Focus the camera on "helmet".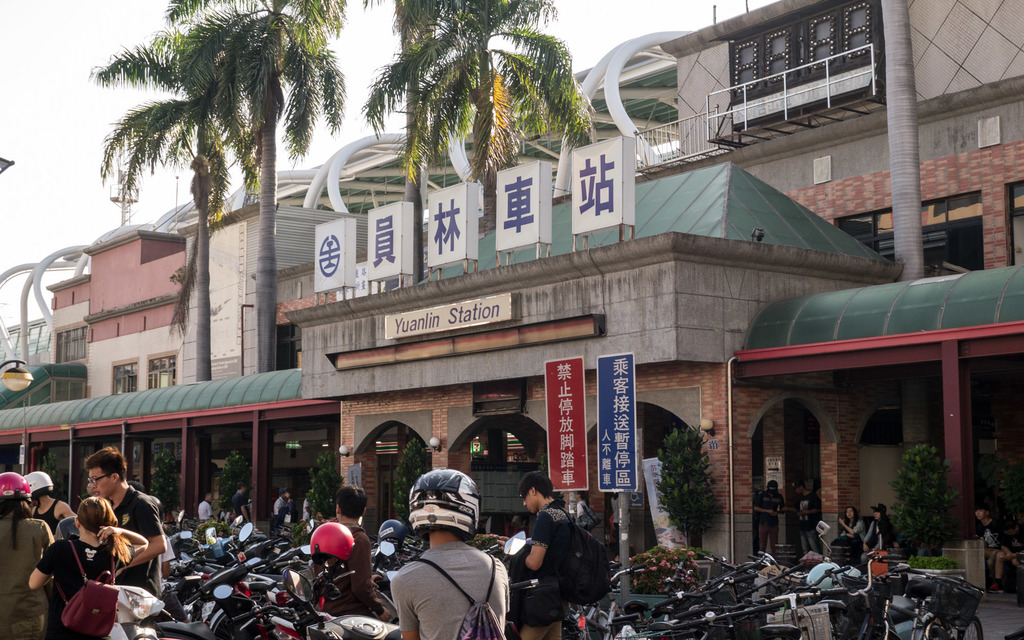
Focus region: {"left": 374, "top": 517, "right": 408, "bottom": 541}.
